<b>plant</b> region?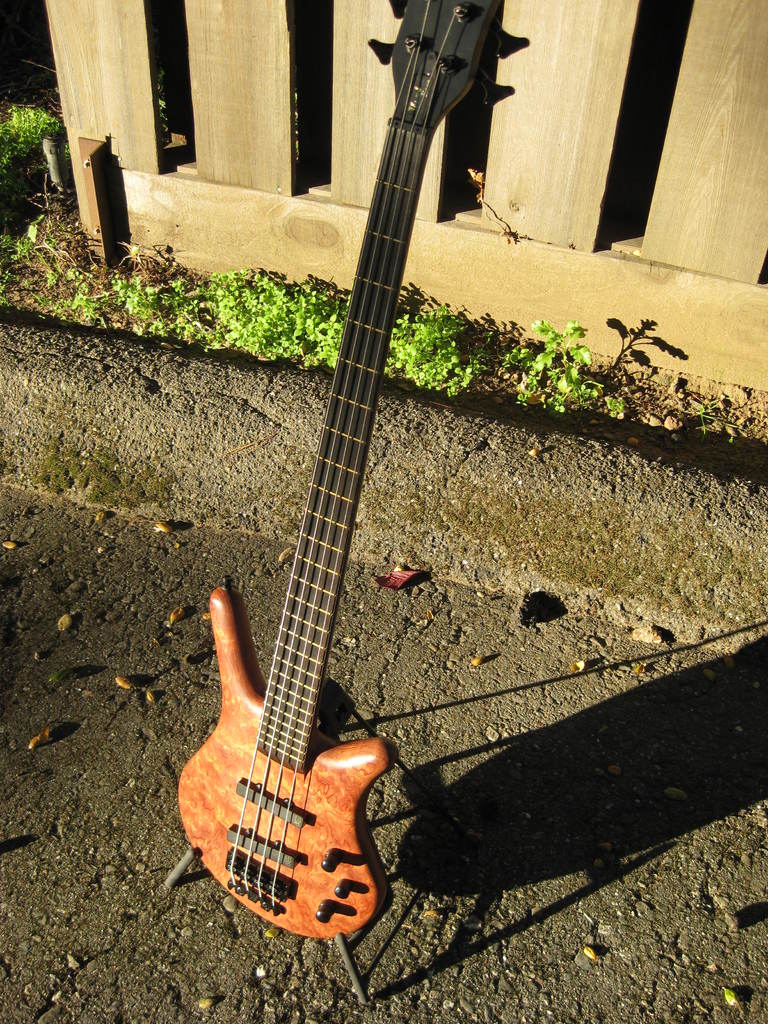
<bbox>203, 259, 305, 357</bbox>
